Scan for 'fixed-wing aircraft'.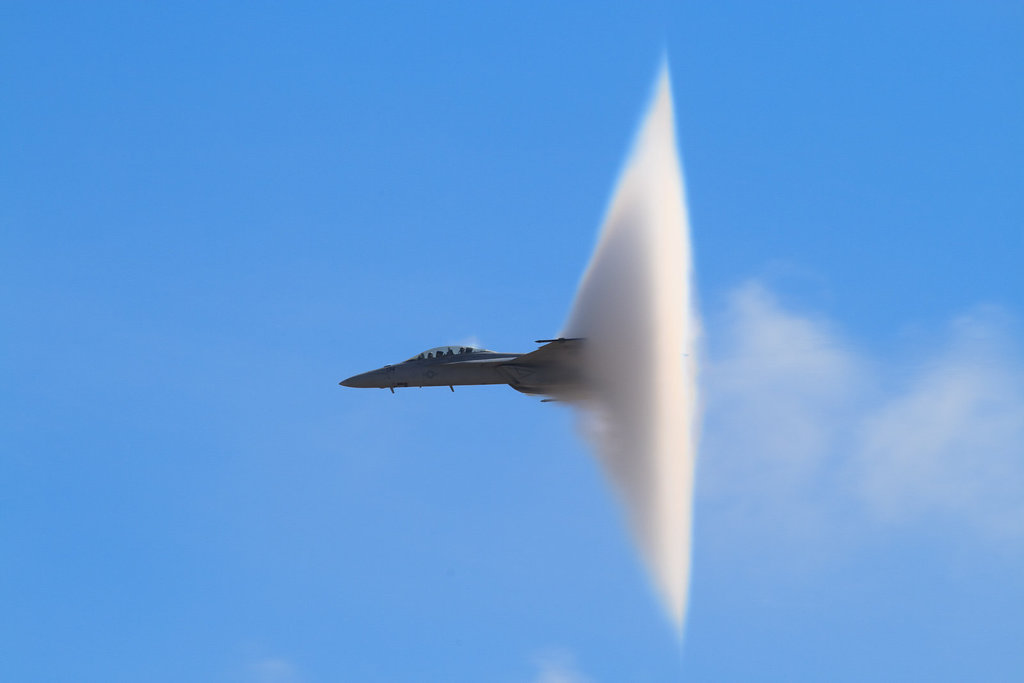
Scan result: region(339, 335, 582, 402).
